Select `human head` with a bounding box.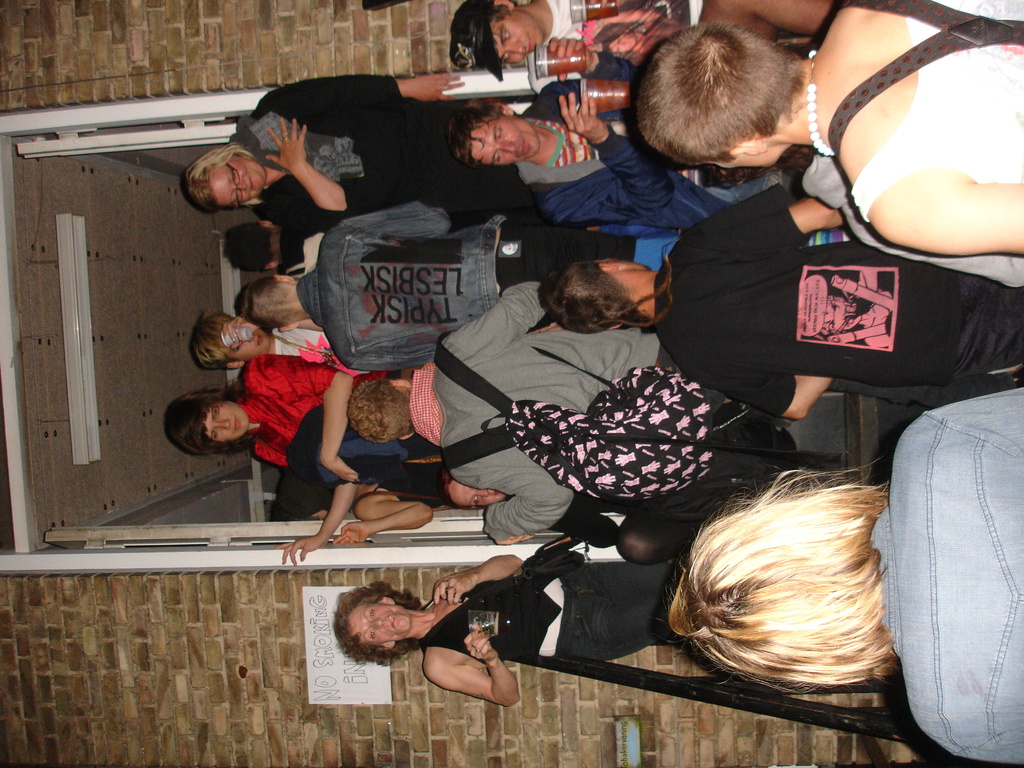
(192, 316, 269, 371).
